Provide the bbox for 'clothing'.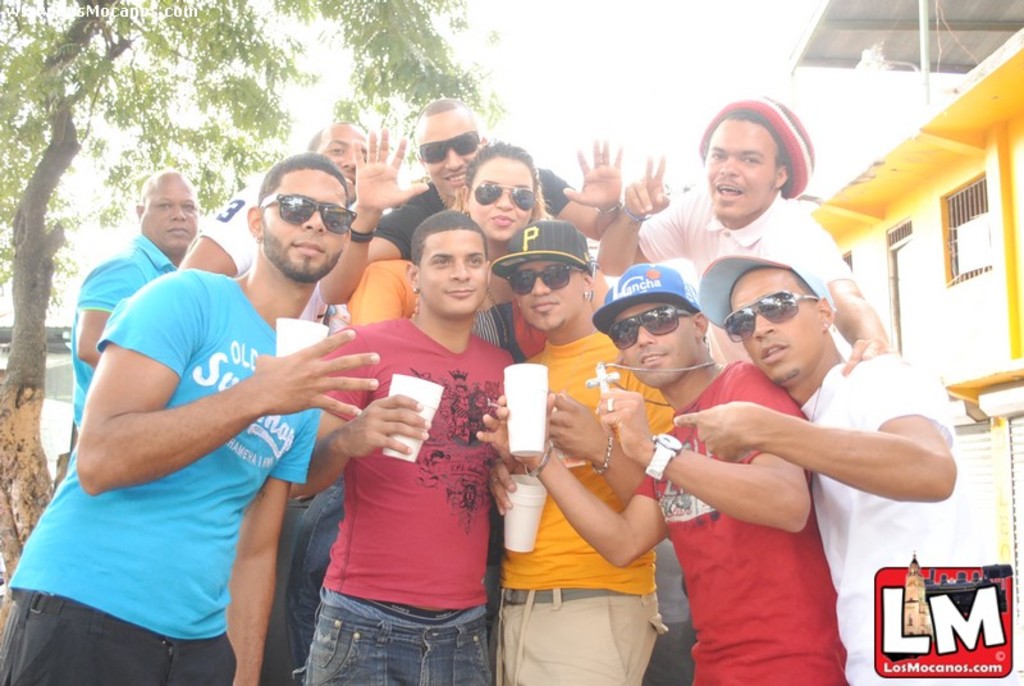
detection(627, 180, 851, 344).
